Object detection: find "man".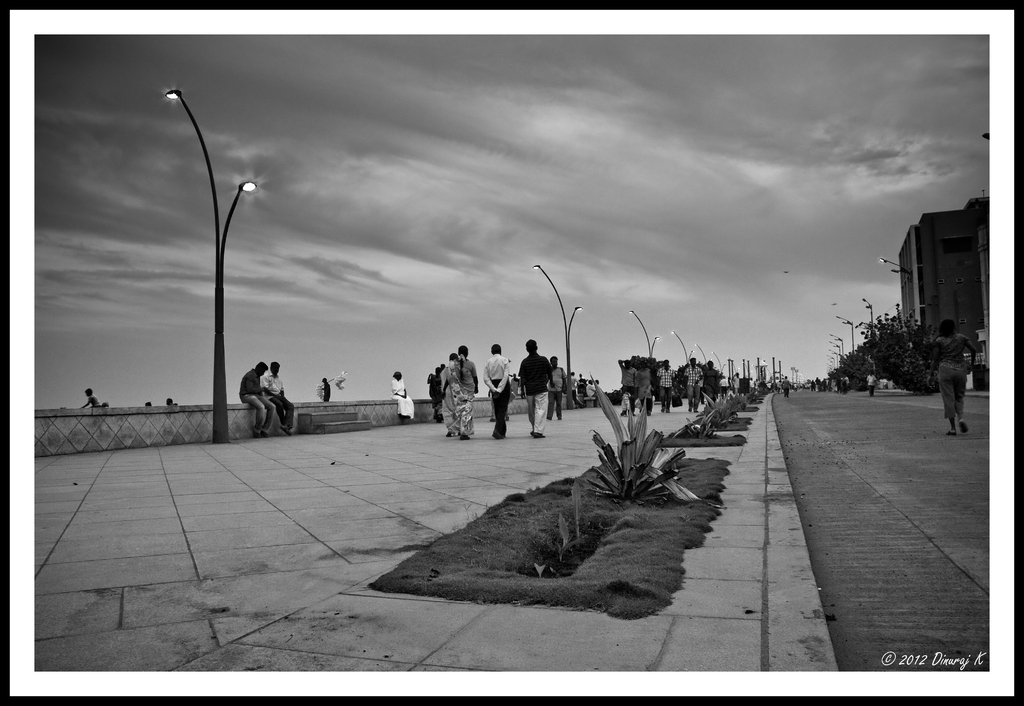
<box>620,359,648,420</box>.
